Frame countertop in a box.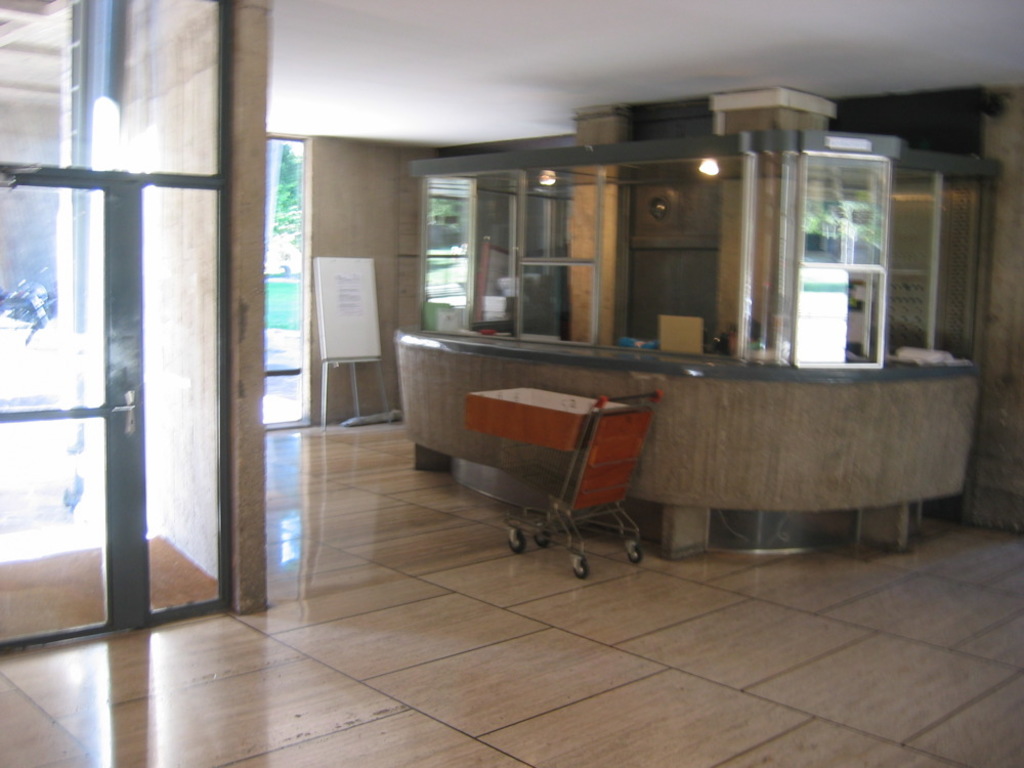
{"x1": 391, "y1": 333, "x2": 976, "y2": 564}.
